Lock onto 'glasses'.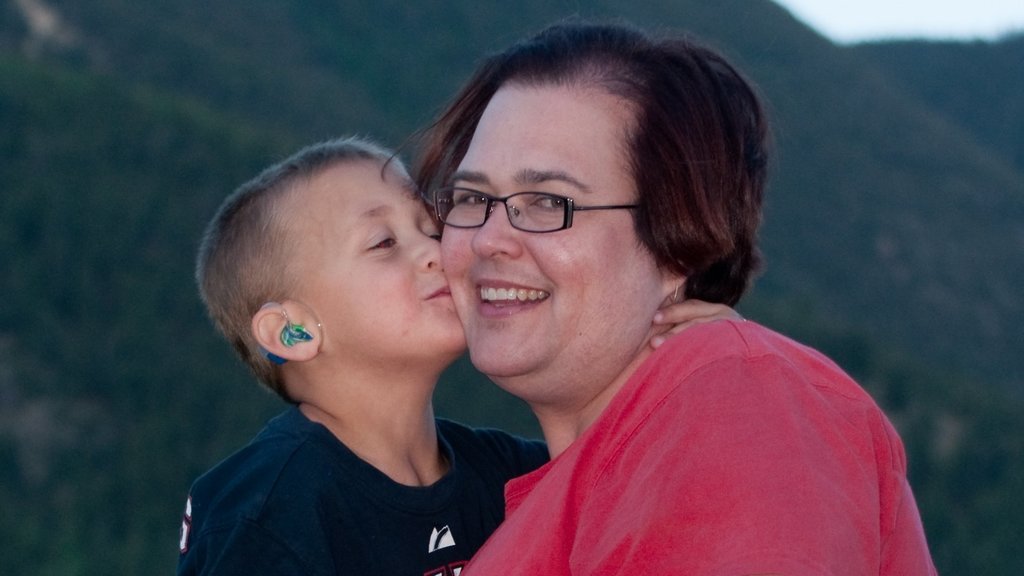
Locked: rect(426, 172, 651, 232).
